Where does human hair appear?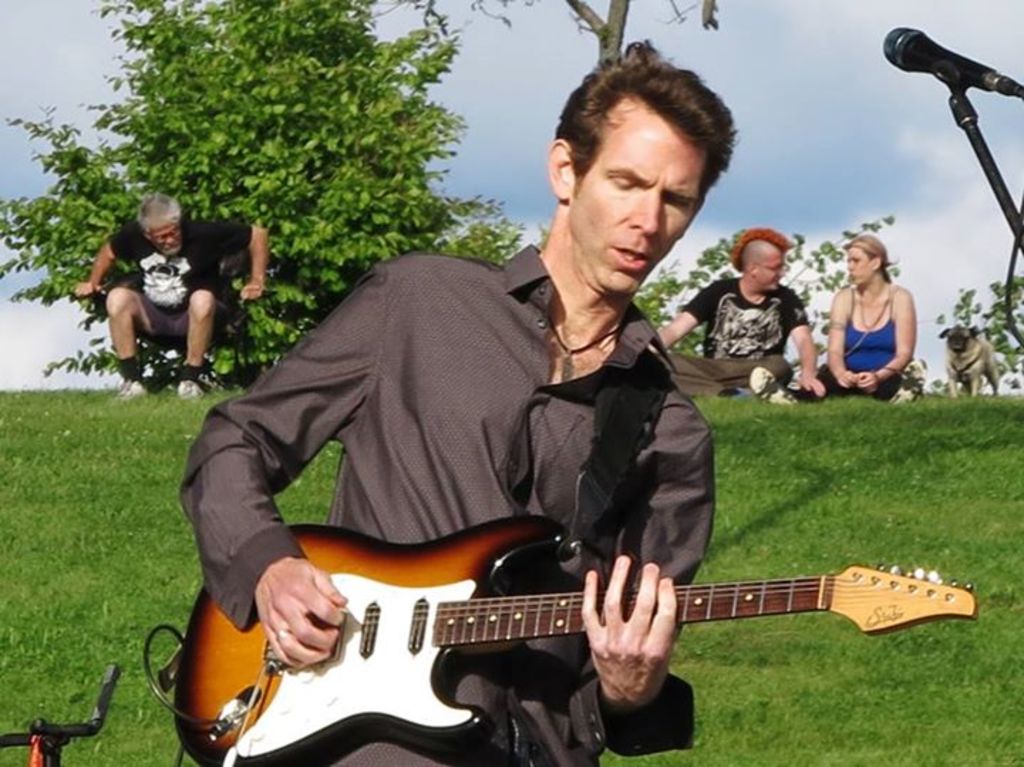
Appears at (x1=831, y1=231, x2=887, y2=283).
